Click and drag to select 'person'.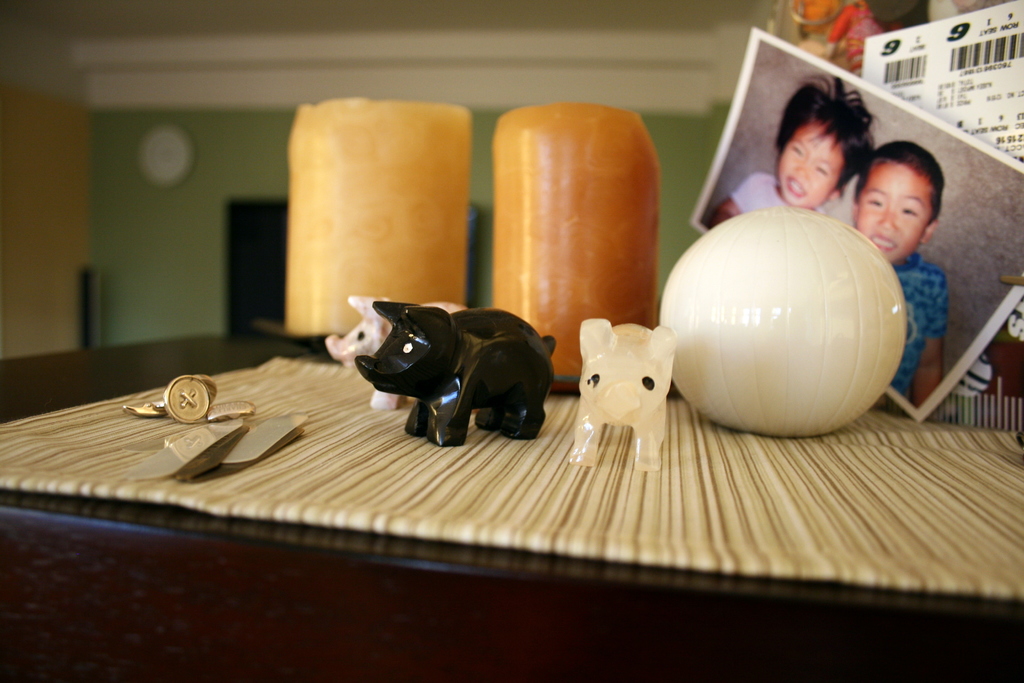
Selection: [x1=843, y1=135, x2=952, y2=413].
